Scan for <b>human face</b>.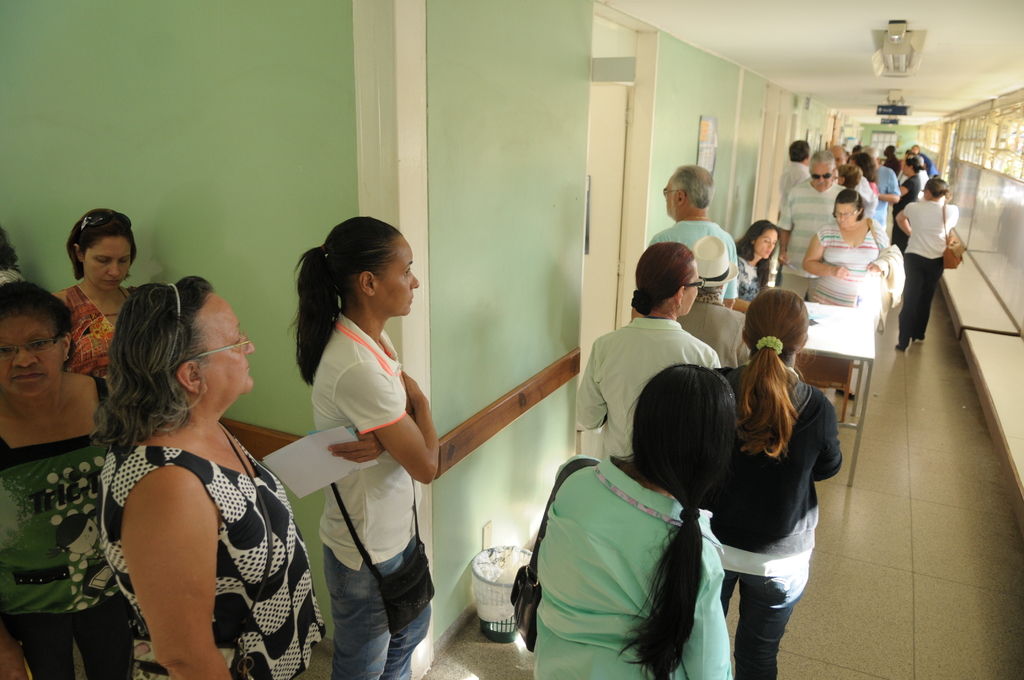
Scan result: x1=836, y1=202, x2=856, y2=224.
